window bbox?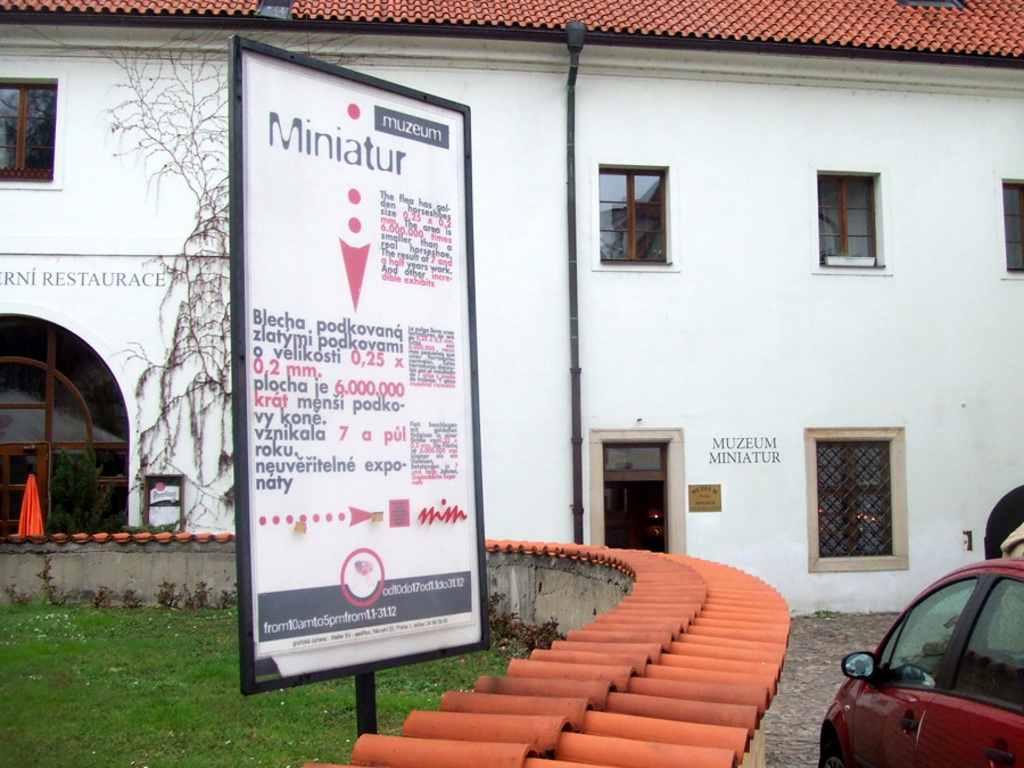
[left=997, top=177, right=1023, bottom=279]
